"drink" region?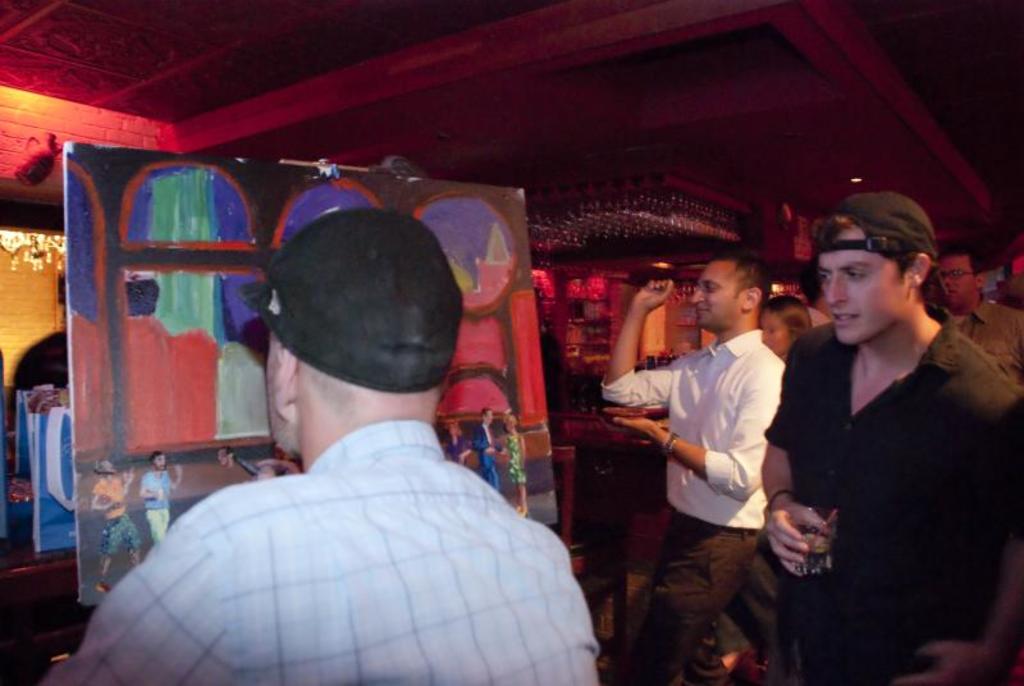
bbox=(797, 530, 838, 578)
